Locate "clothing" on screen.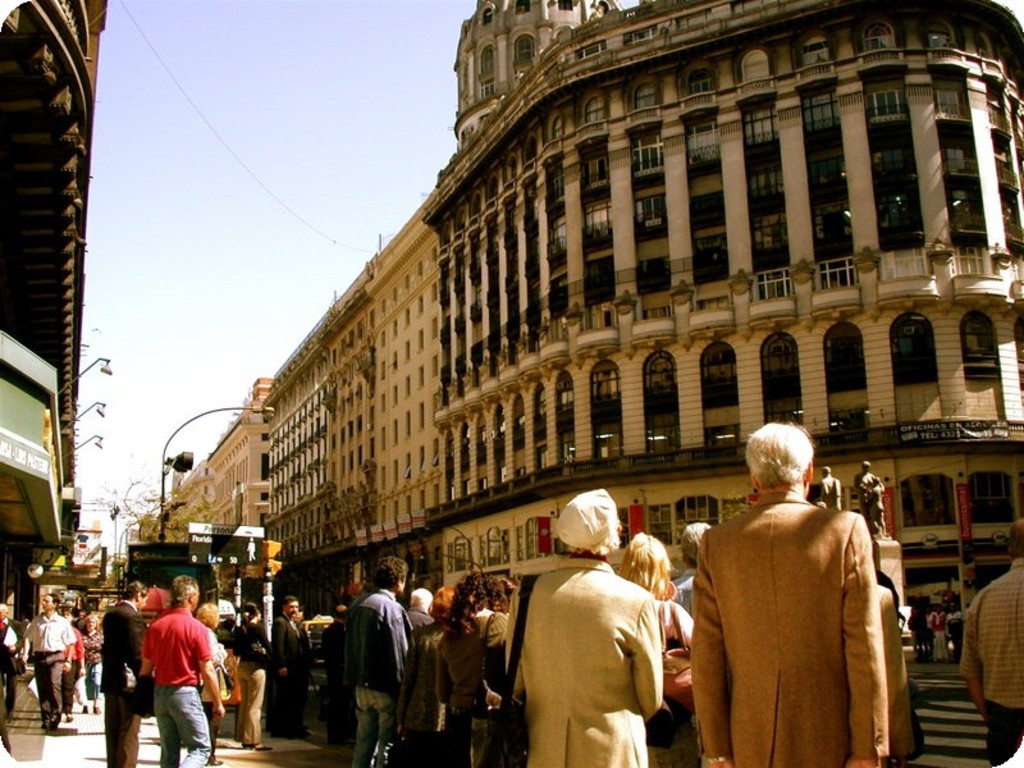
On screen at (left=689, top=481, right=908, bottom=759).
